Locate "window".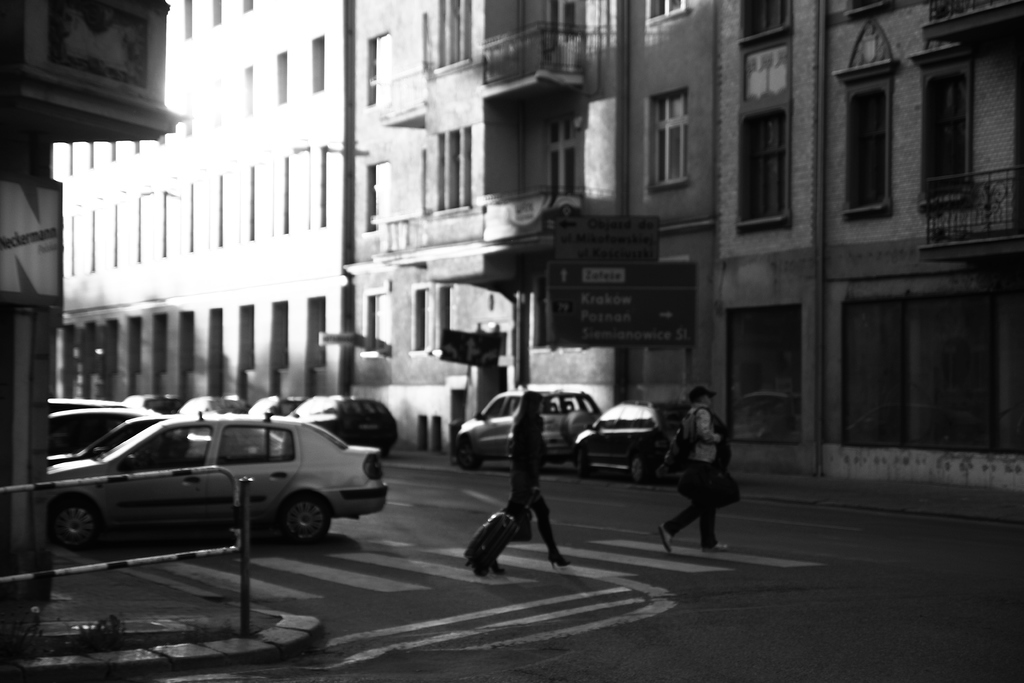
Bounding box: <bbox>243, 0, 257, 13</bbox>.
